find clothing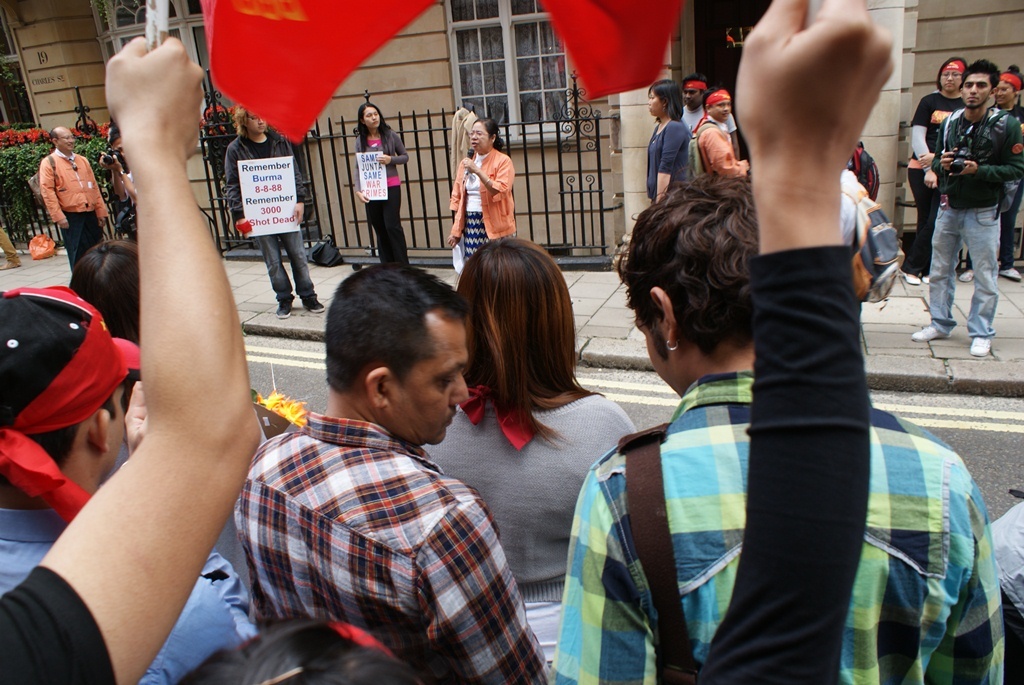
906 91 969 272
